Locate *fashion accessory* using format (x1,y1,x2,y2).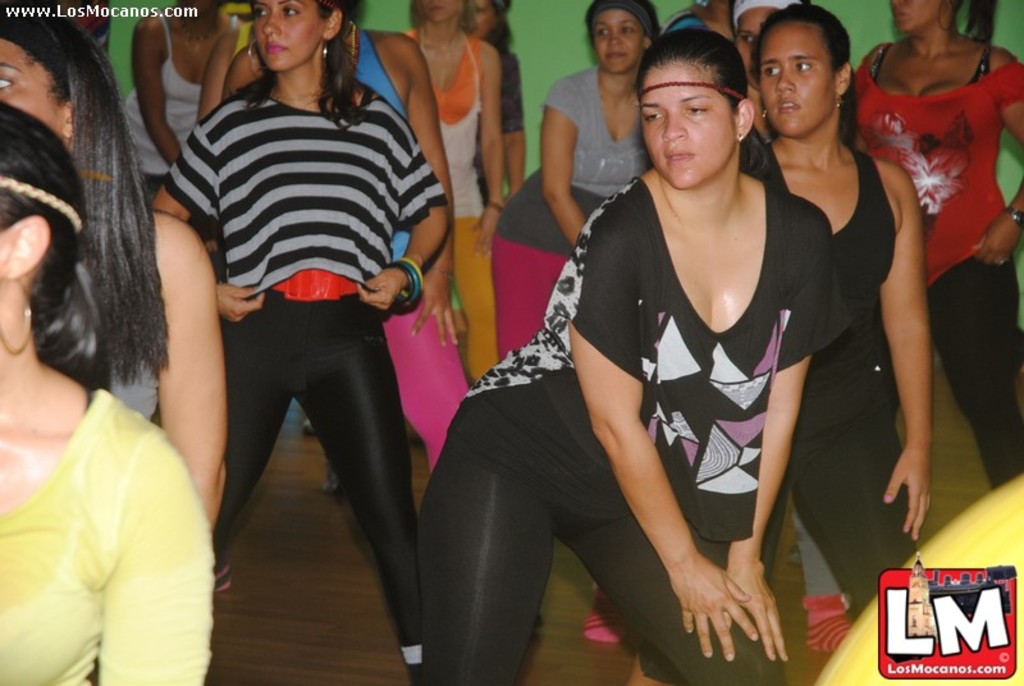
(246,41,266,76).
